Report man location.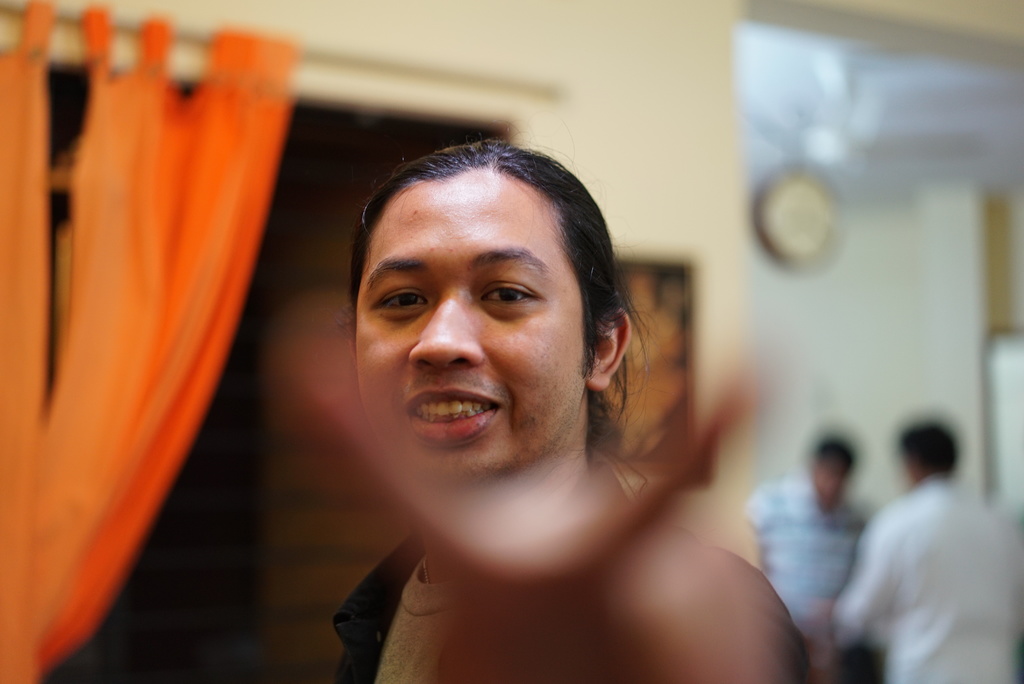
Report: (left=825, top=417, right=1023, bottom=683).
